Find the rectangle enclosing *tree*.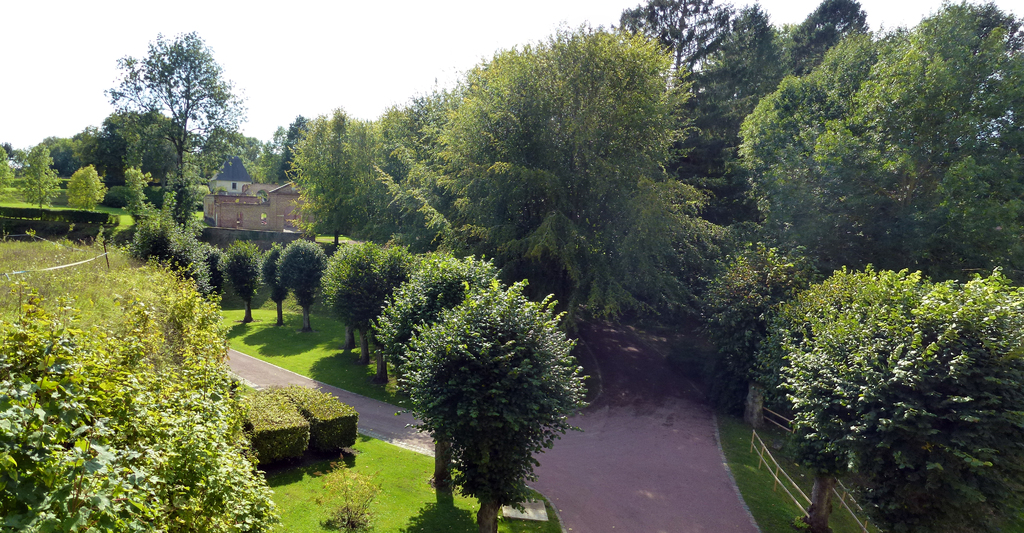
BBox(358, 236, 426, 386).
